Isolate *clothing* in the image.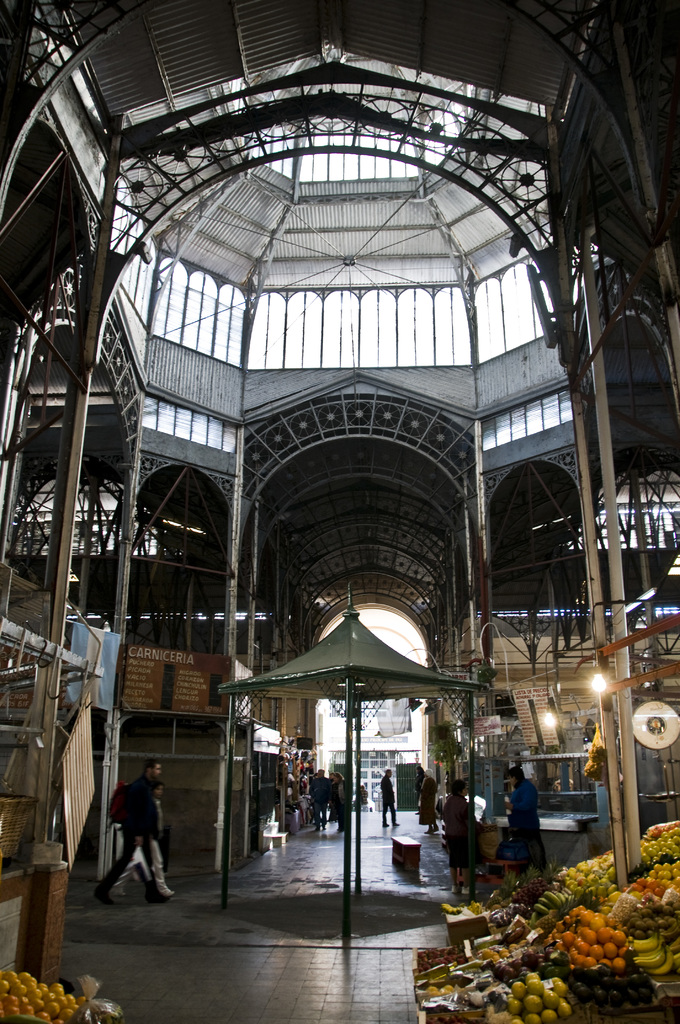
Isolated region: rect(331, 774, 345, 824).
